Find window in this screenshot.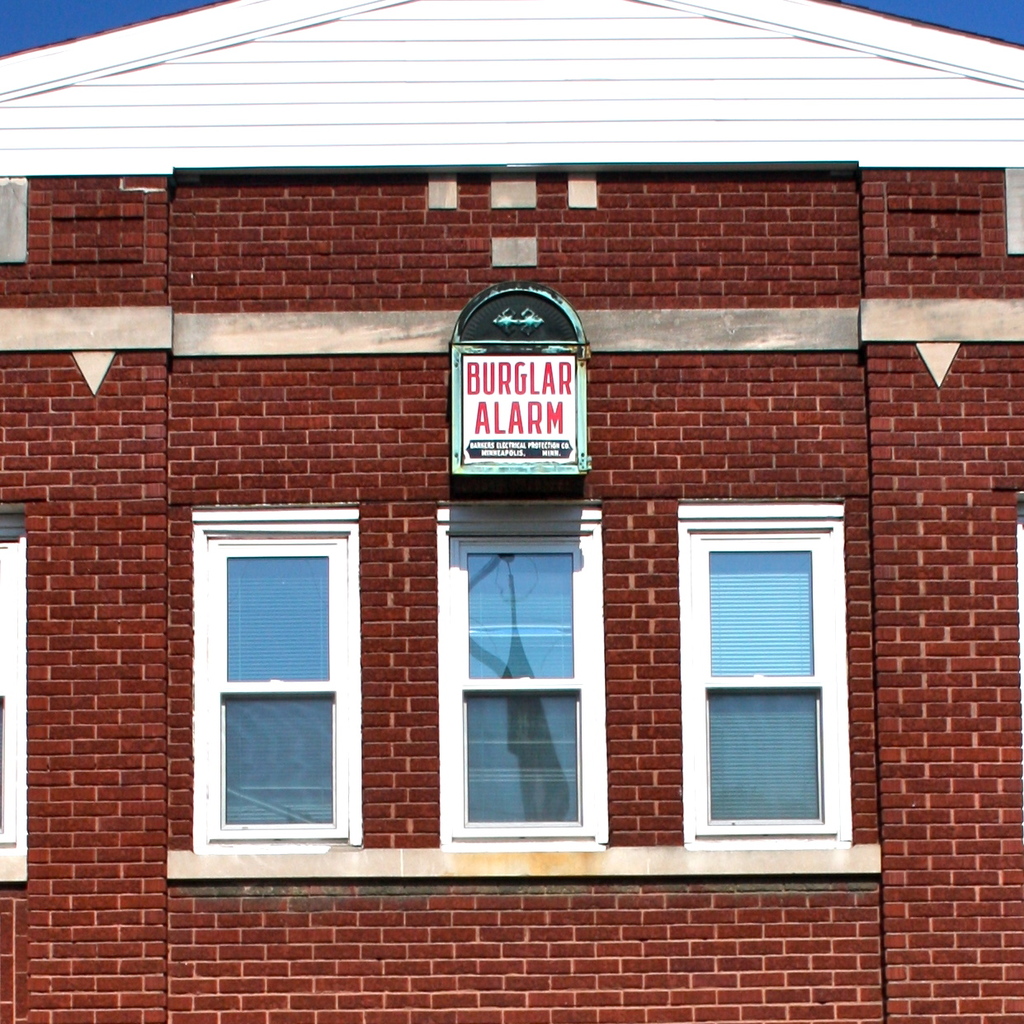
The bounding box for window is 680/502/853/852.
